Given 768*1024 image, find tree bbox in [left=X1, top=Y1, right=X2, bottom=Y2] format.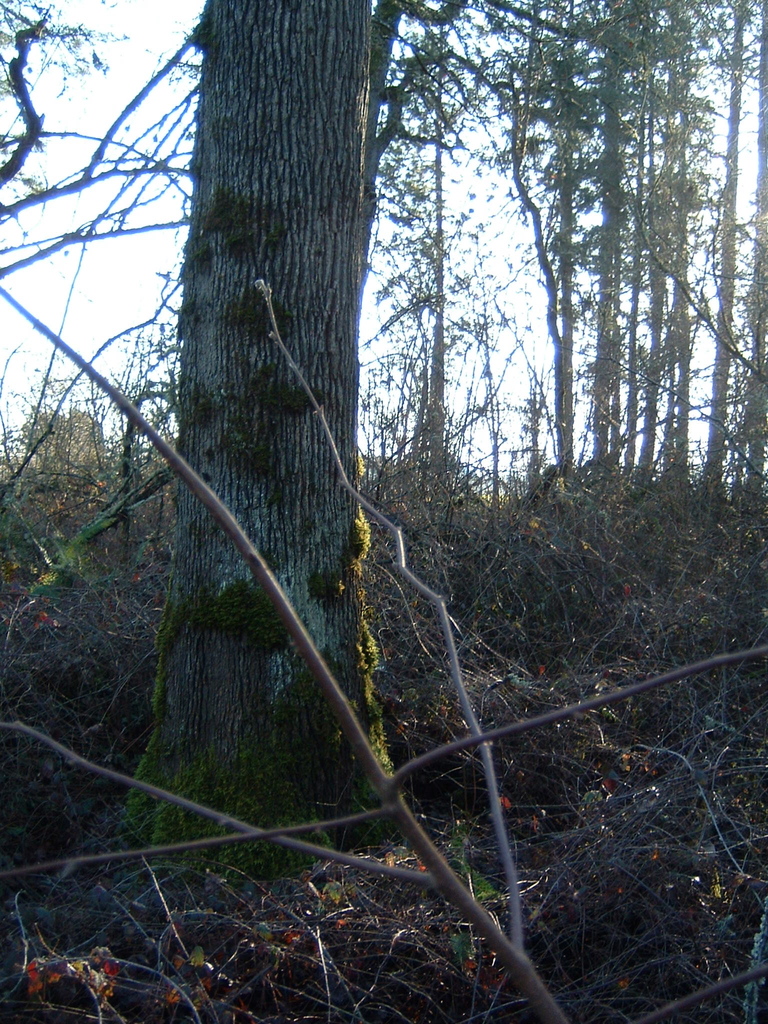
[left=0, top=0, right=767, bottom=828].
